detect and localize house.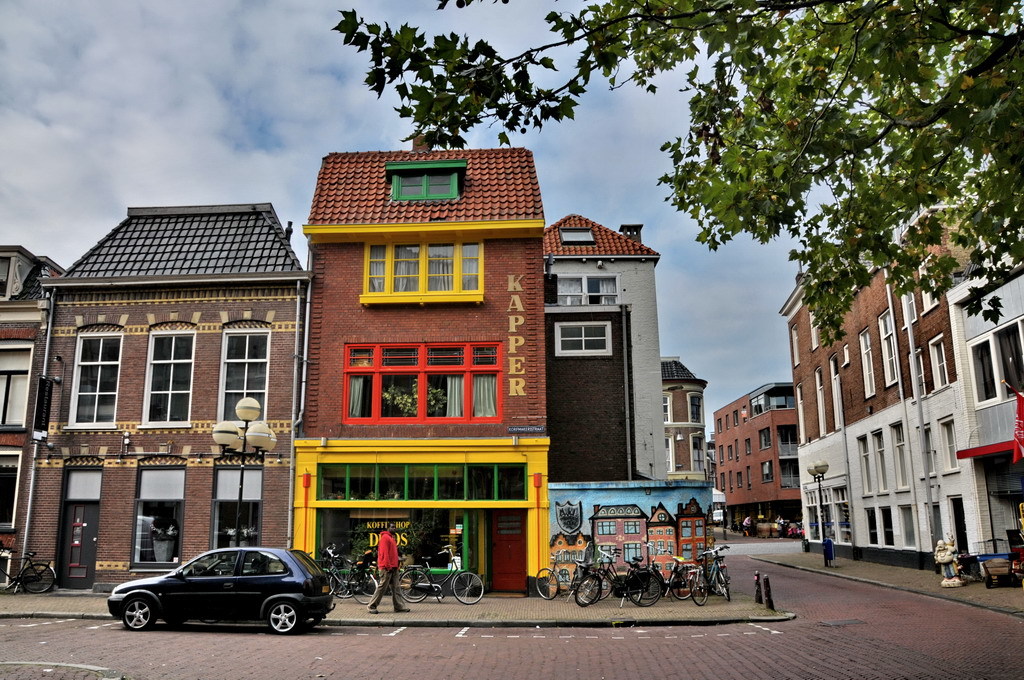
Localized at <region>1, 242, 63, 581</region>.
